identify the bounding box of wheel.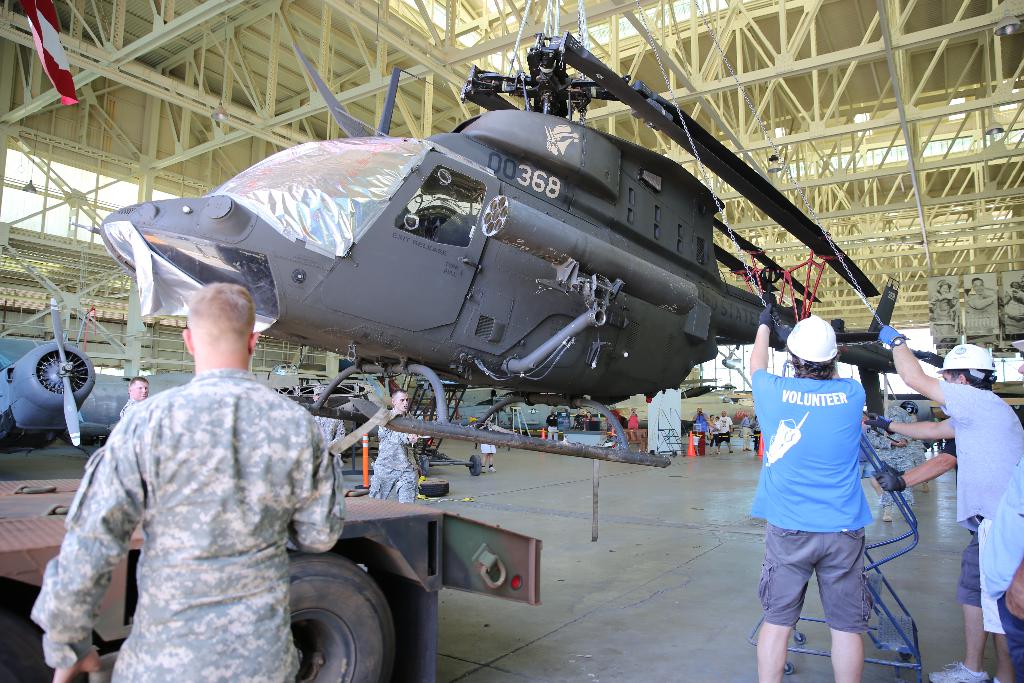
locate(278, 548, 397, 682).
